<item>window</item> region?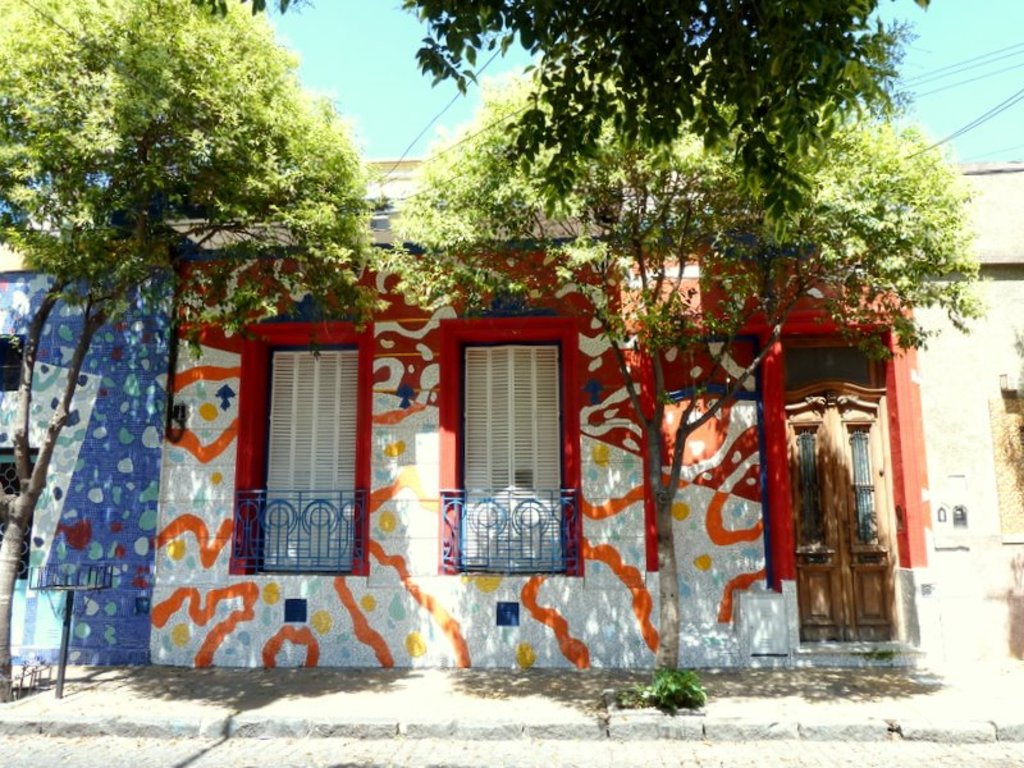
[left=435, top=317, right=586, bottom=577]
